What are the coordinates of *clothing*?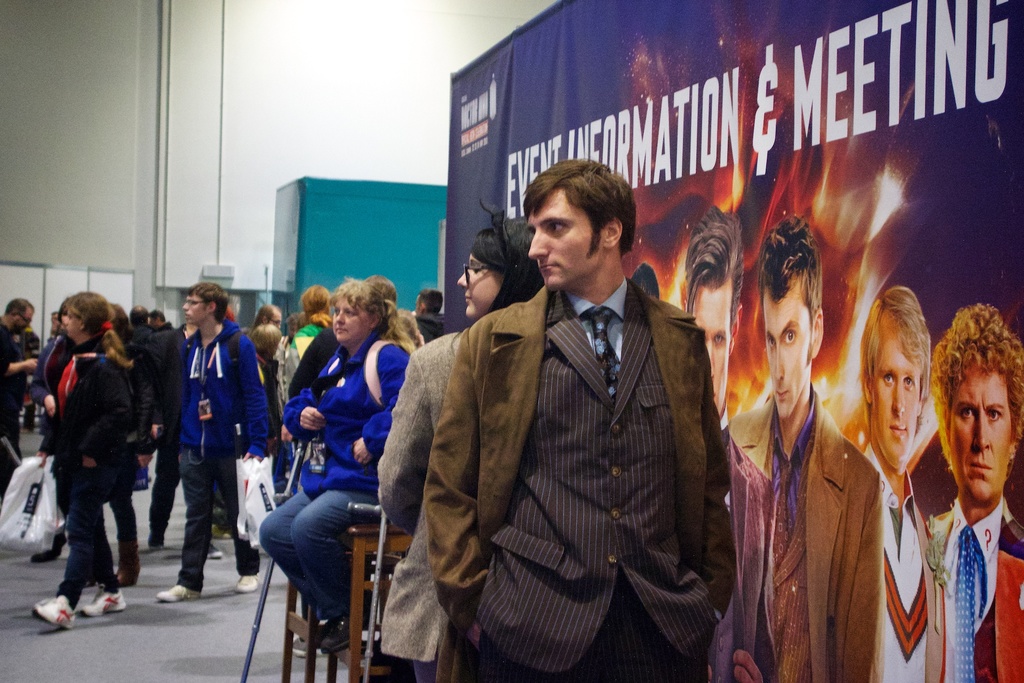
pyautogui.locateOnScreen(364, 318, 469, 682).
